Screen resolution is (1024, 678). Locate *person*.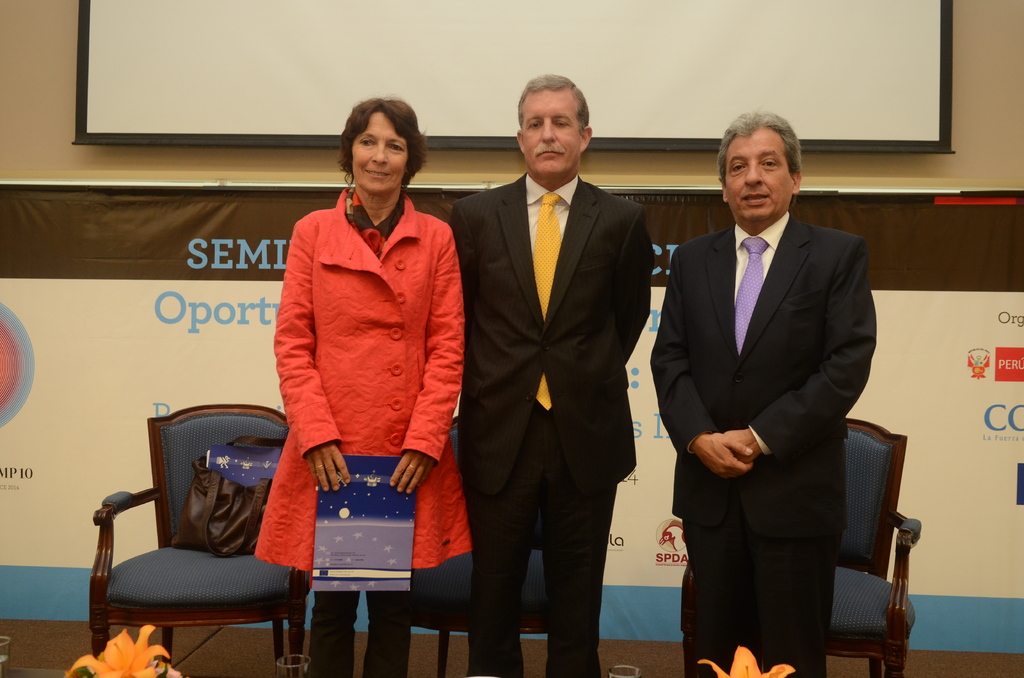
region(657, 112, 878, 677).
